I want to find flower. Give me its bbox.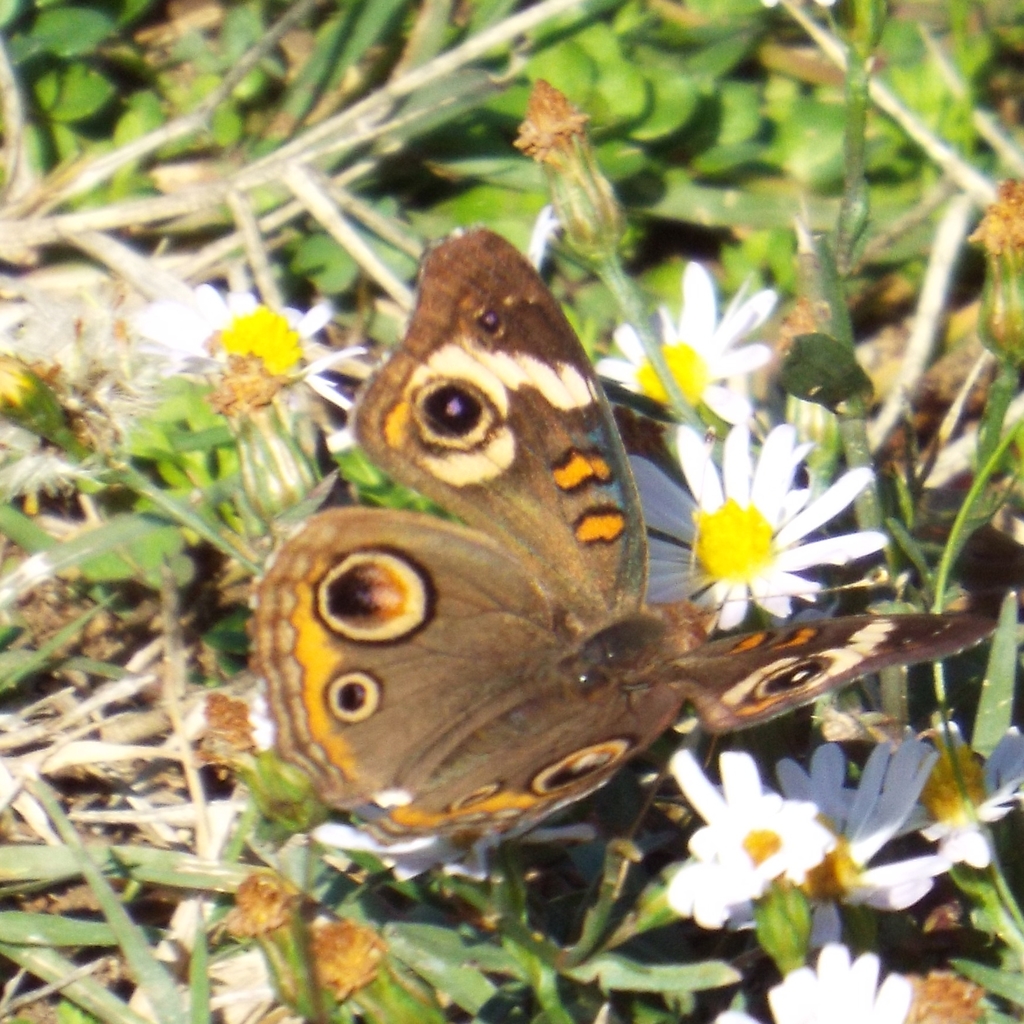
x1=588 y1=253 x2=774 y2=452.
